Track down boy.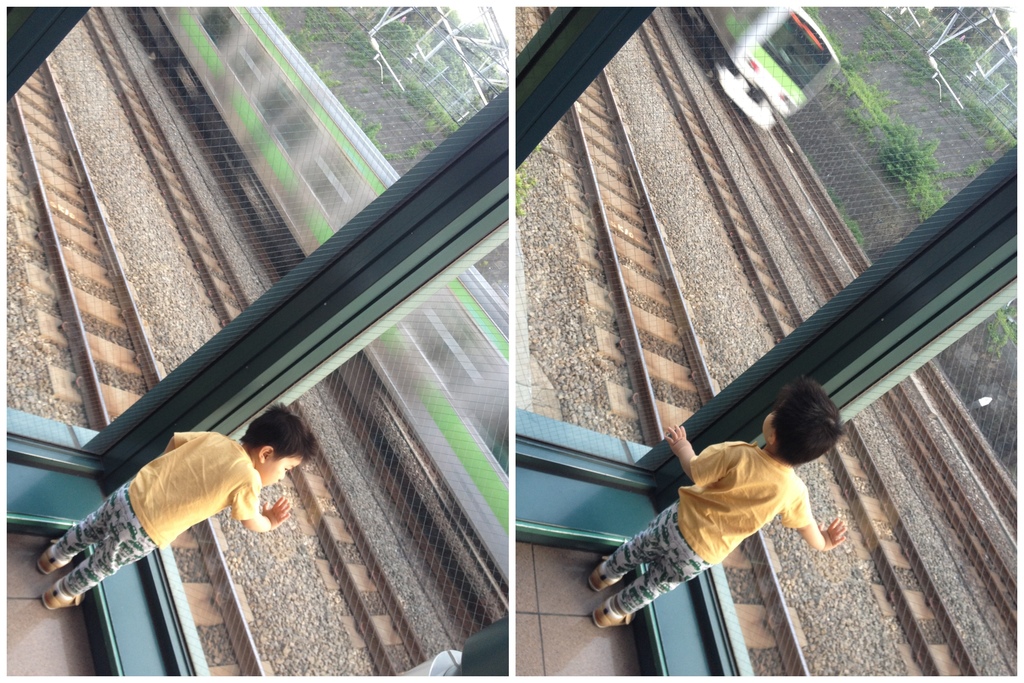
Tracked to x1=587, y1=375, x2=846, y2=628.
